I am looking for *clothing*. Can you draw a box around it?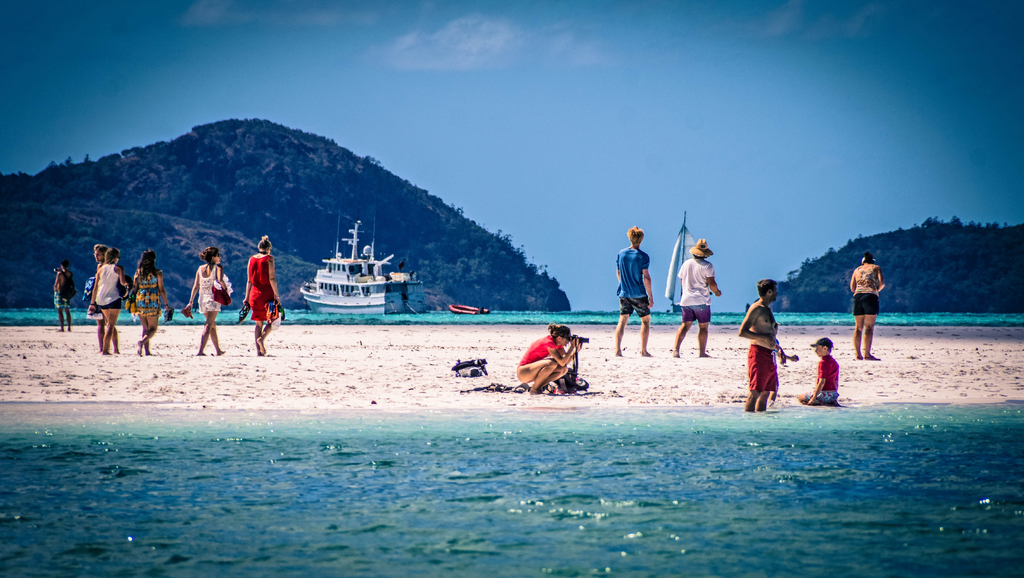
Sure, the bounding box is bbox(130, 264, 163, 321).
